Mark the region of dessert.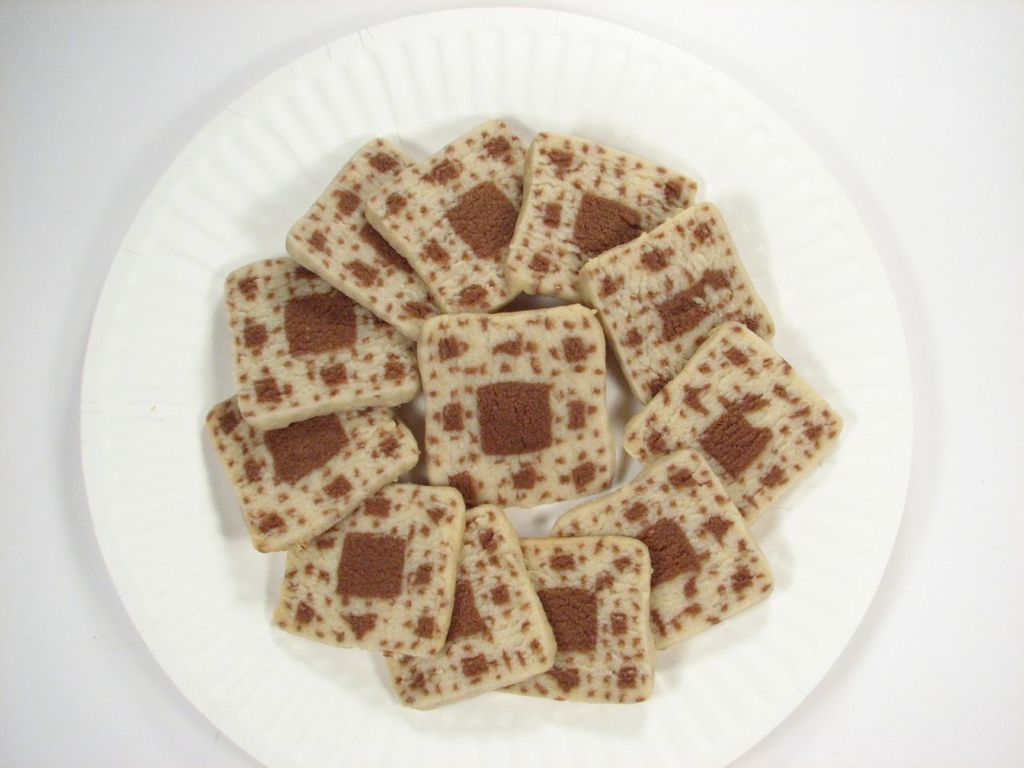
Region: x1=220 y1=254 x2=414 y2=418.
